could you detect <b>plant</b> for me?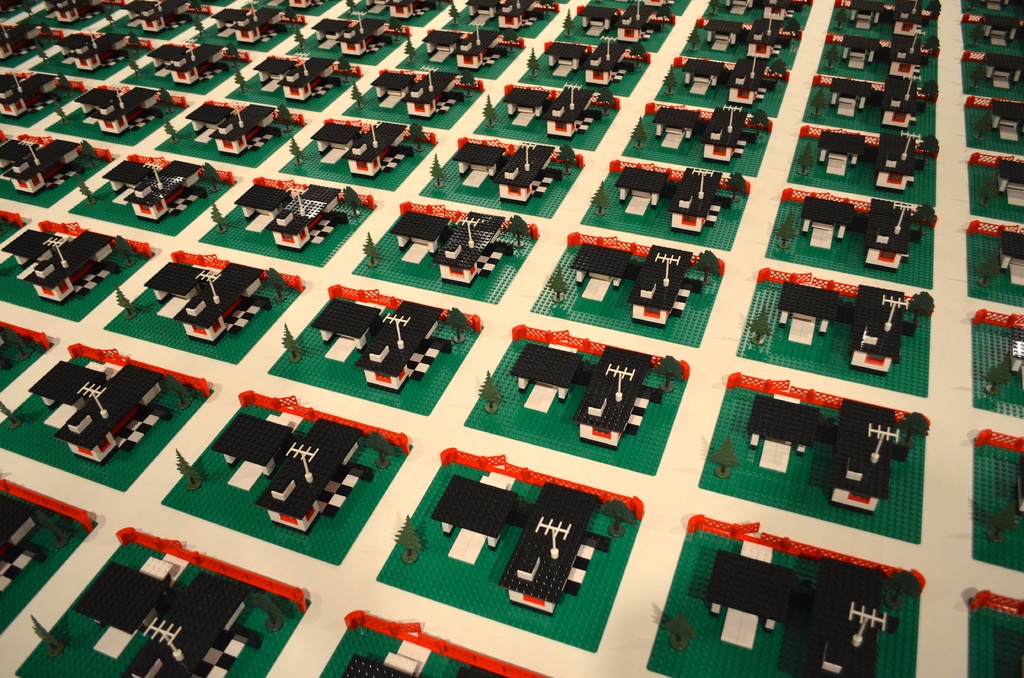
Detection result: 972:113:996:136.
